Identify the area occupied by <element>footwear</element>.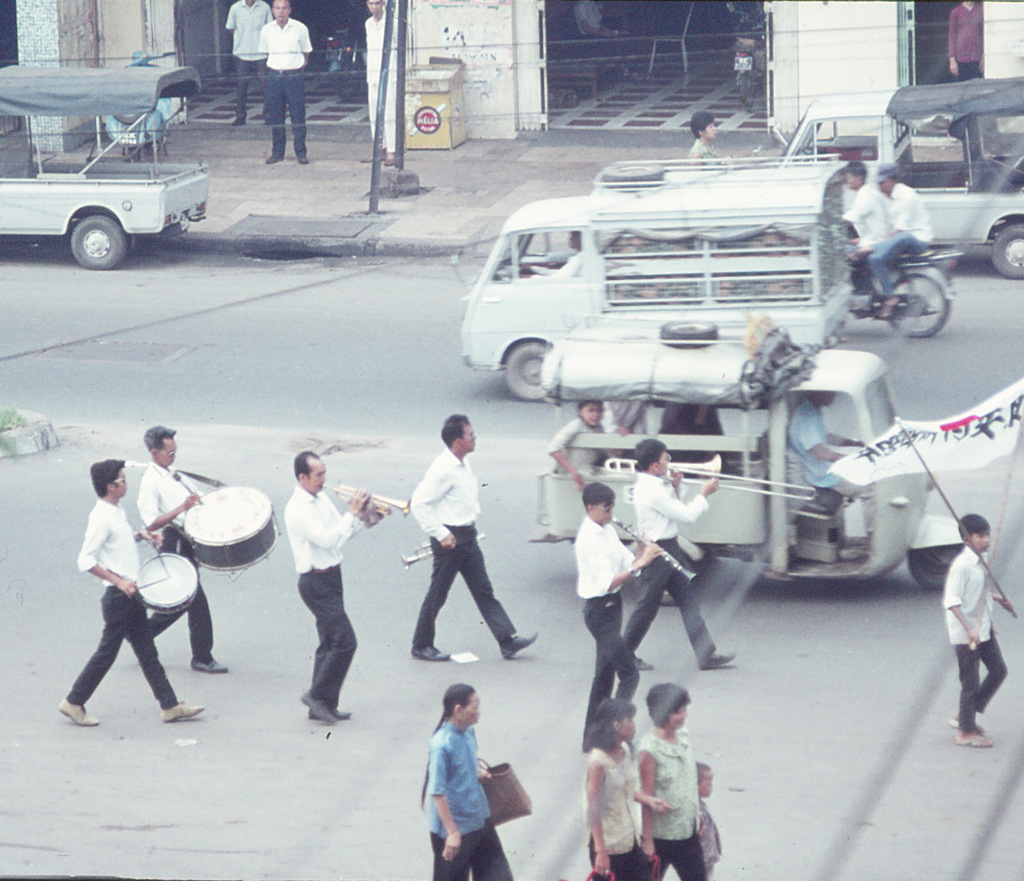
Area: locate(698, 649, 740, 674).
